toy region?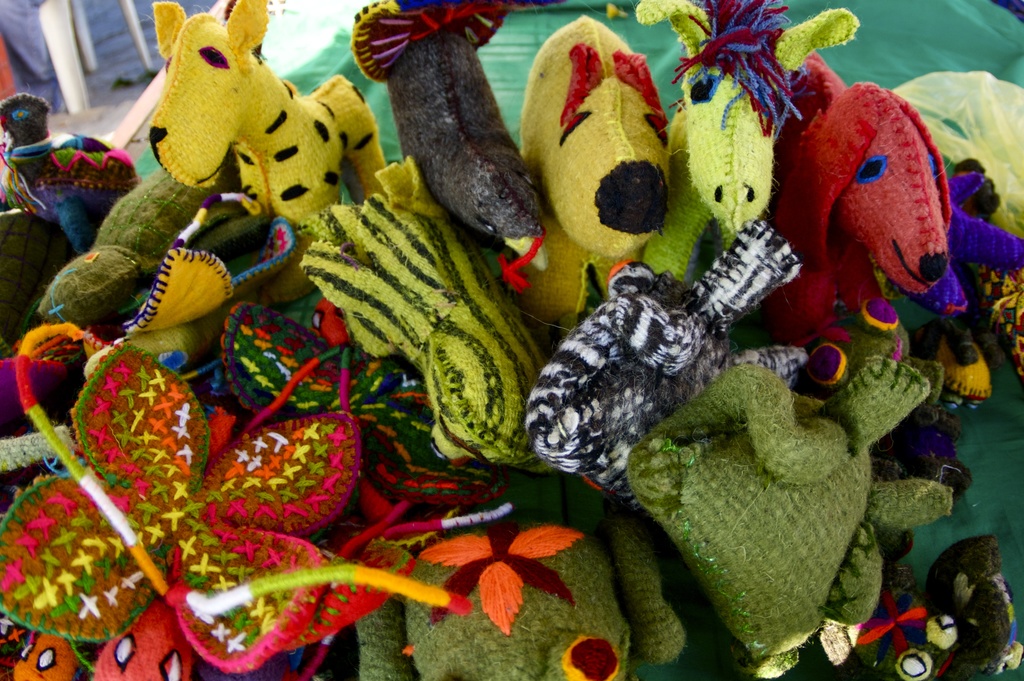
906, 165, 1023, 327
